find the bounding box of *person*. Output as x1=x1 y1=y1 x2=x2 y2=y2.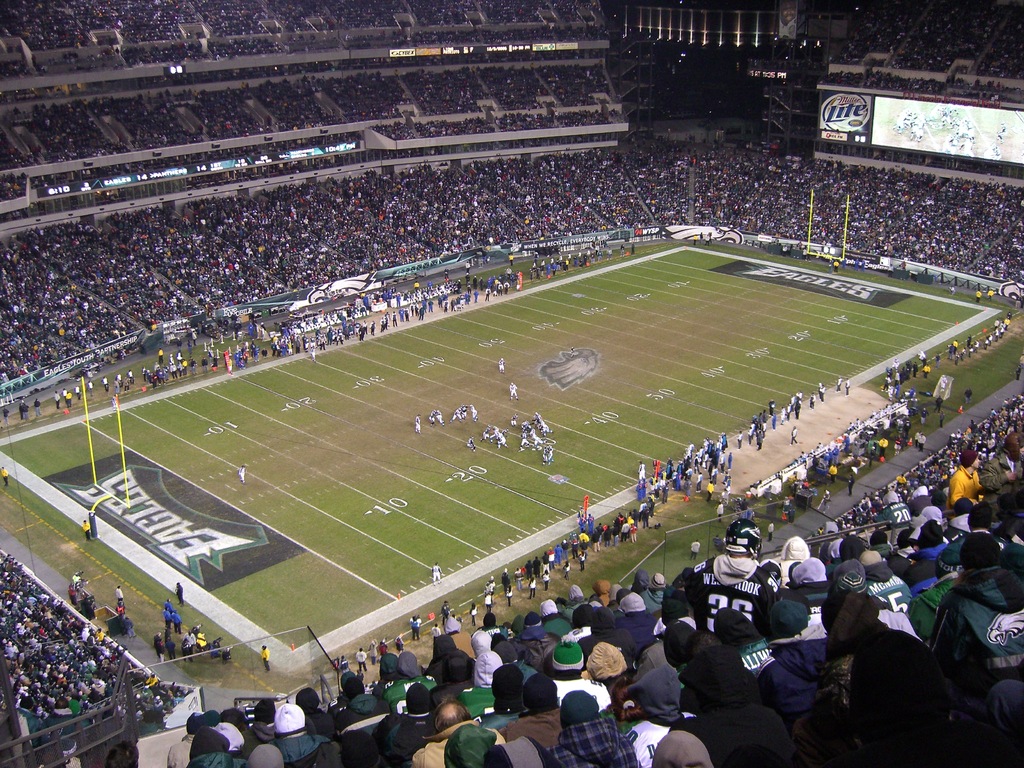
x1=948 y1=451 x2=989 y2=509.
